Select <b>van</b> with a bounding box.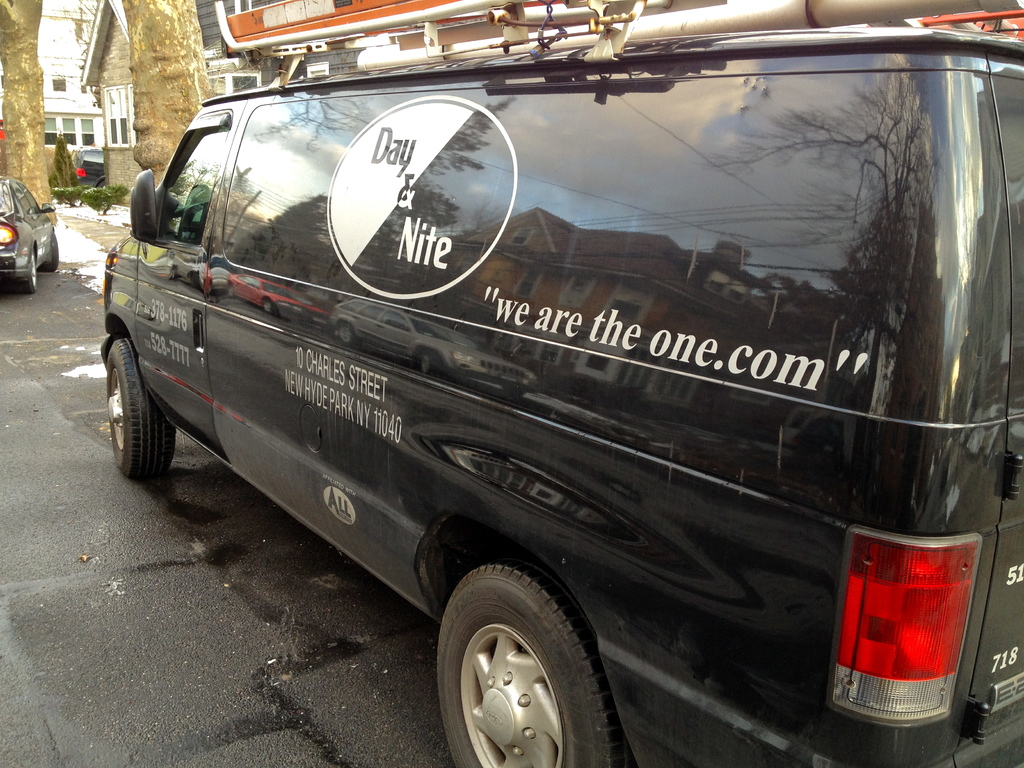
pyautogui.locateOnScreen(97, 0, 1023, 767).
